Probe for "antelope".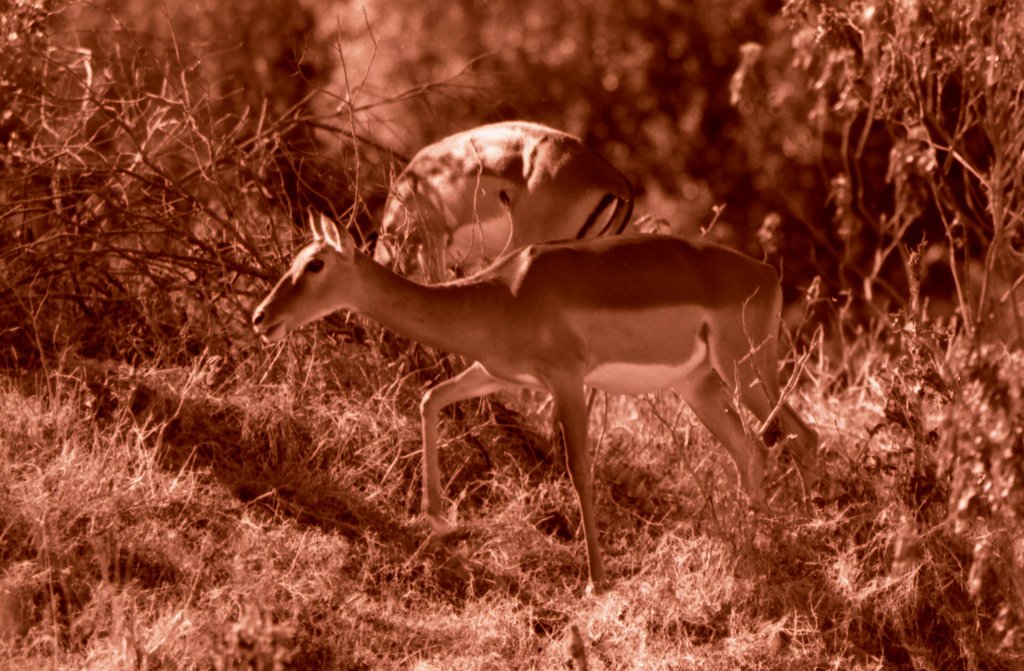
Probe result: select_region(305, 119, 637, 283).
